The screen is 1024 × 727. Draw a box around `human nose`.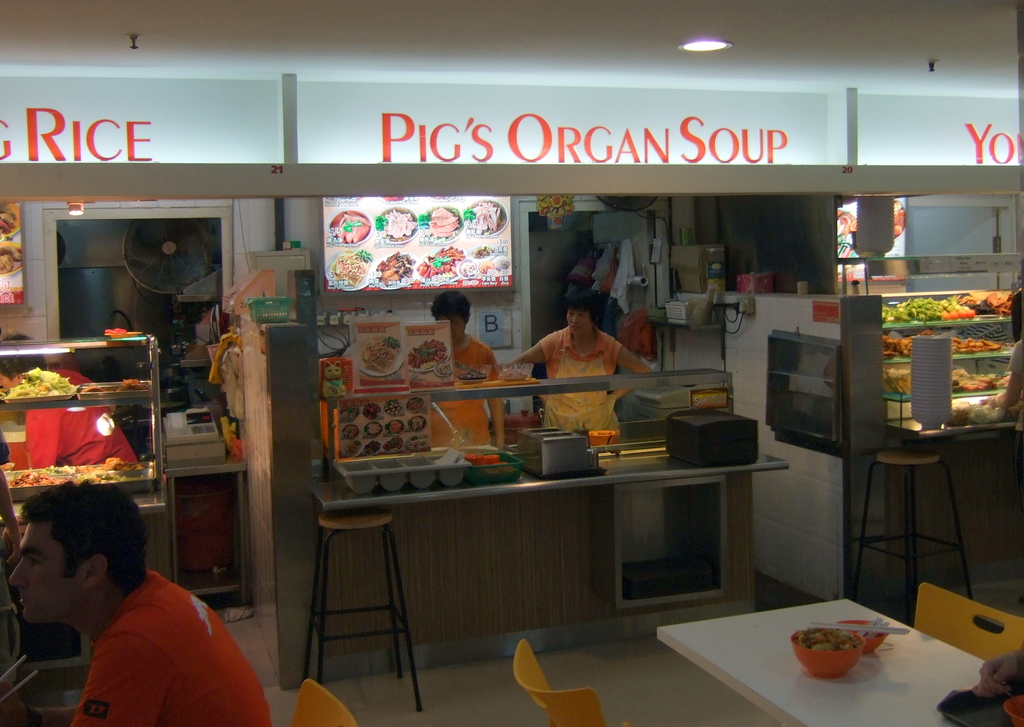
(left=10, top=557, right=29, bottom=589).
